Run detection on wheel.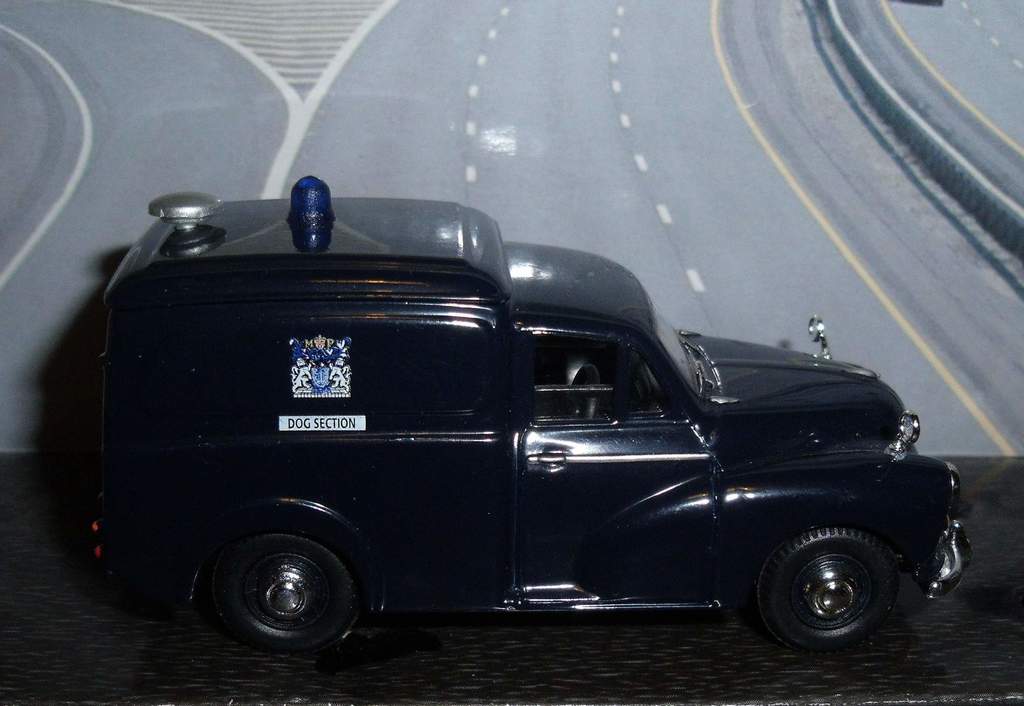
Result: region(215, 521, 359, 659).
